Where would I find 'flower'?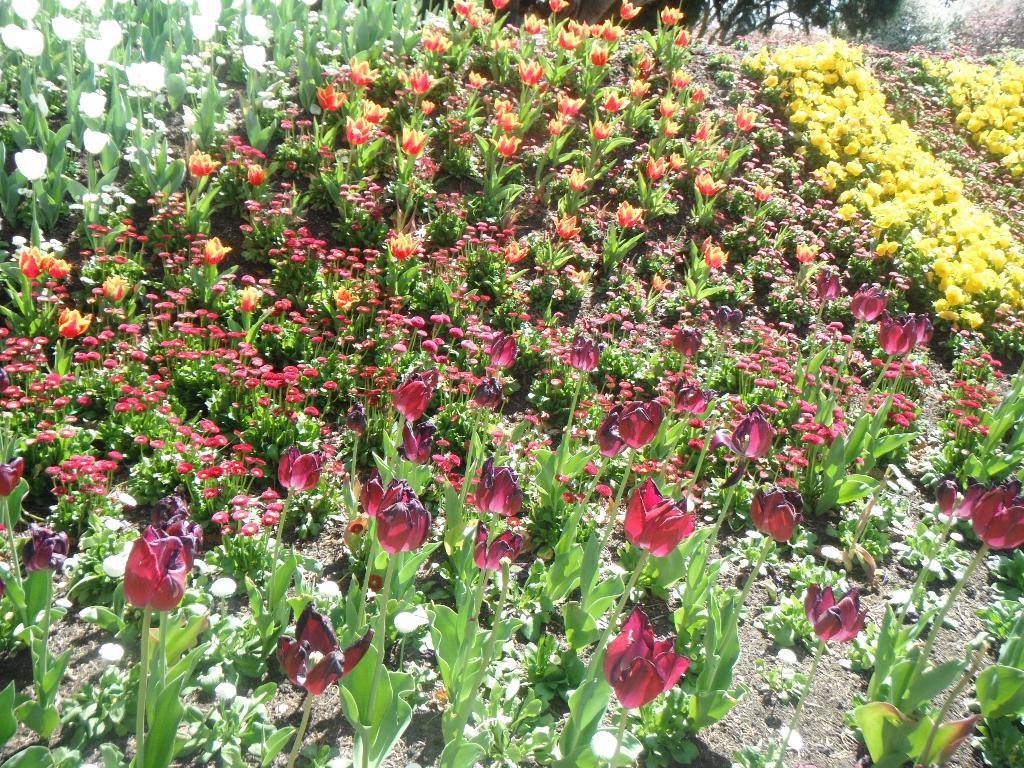
At [left=273, top=598, right=372, bottom=700].
